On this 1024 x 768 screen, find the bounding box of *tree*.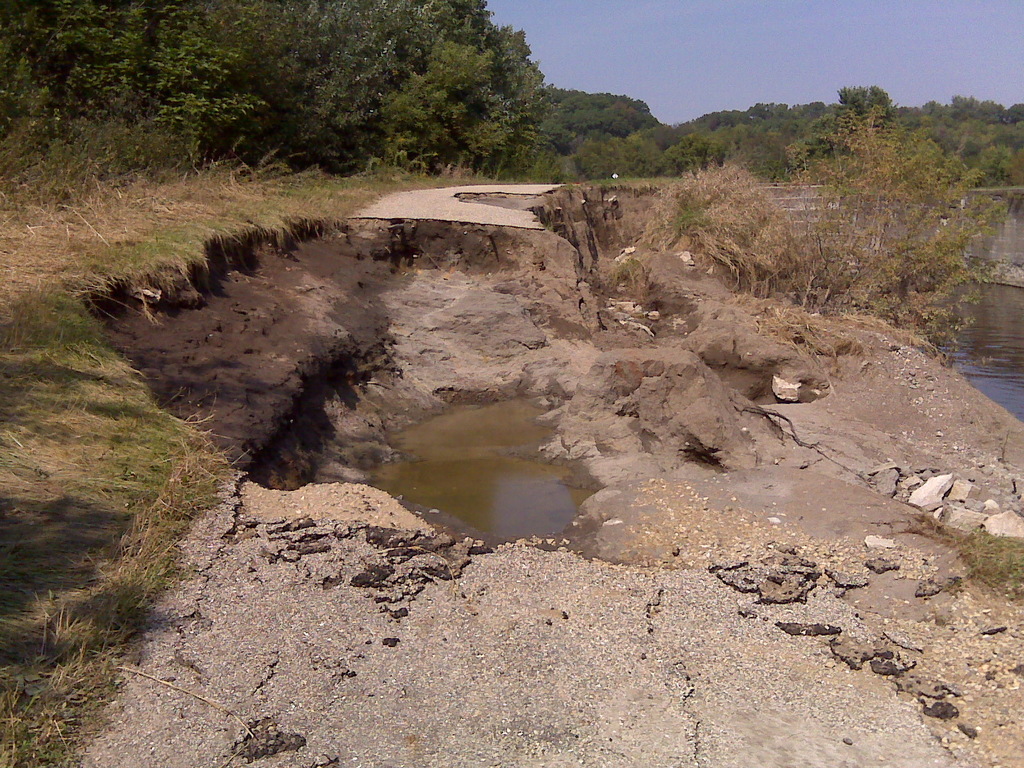
Bounding box: [x1=646, y1=104, x2=1014, y2=362].
